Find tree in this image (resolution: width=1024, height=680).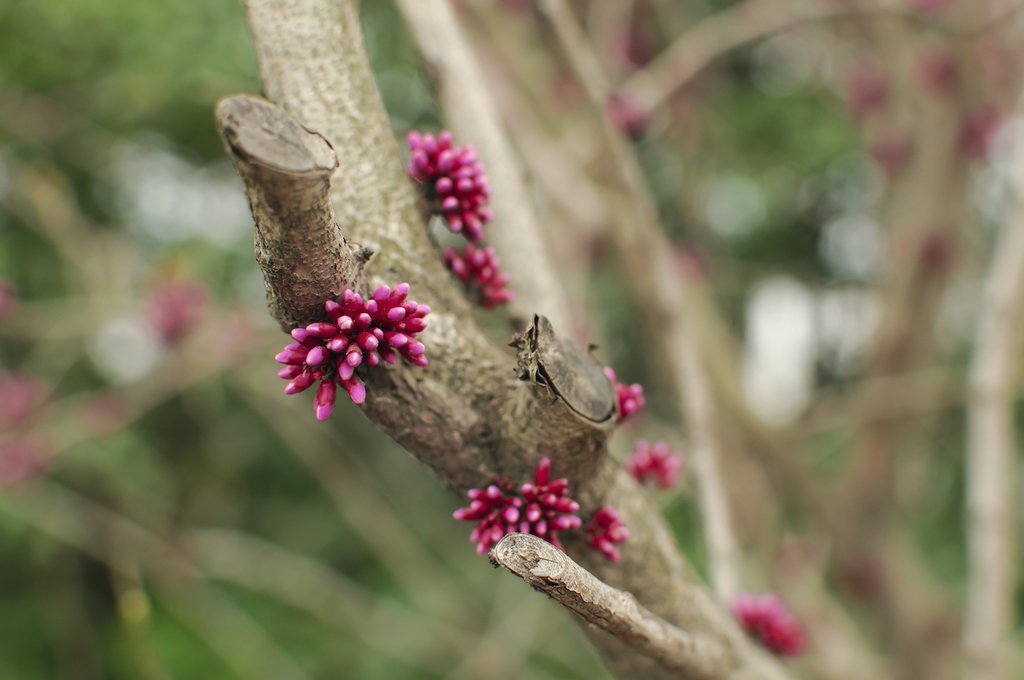
<box>797,0,1018,679</box>.
